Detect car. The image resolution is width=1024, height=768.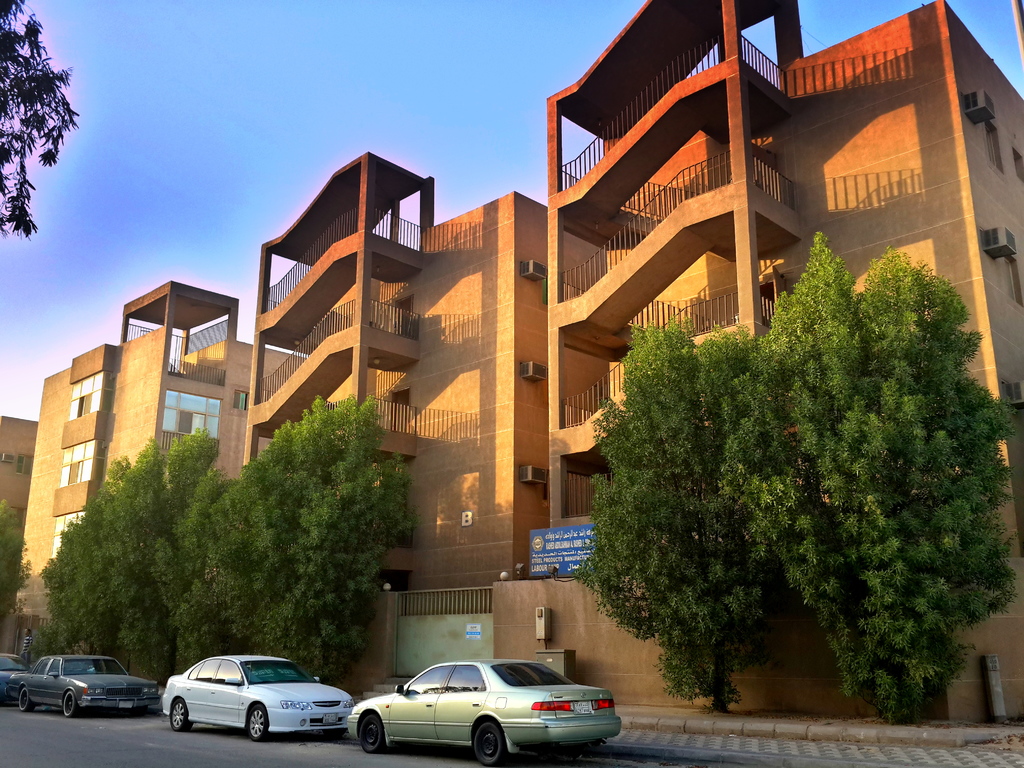
346/658/621/766.
